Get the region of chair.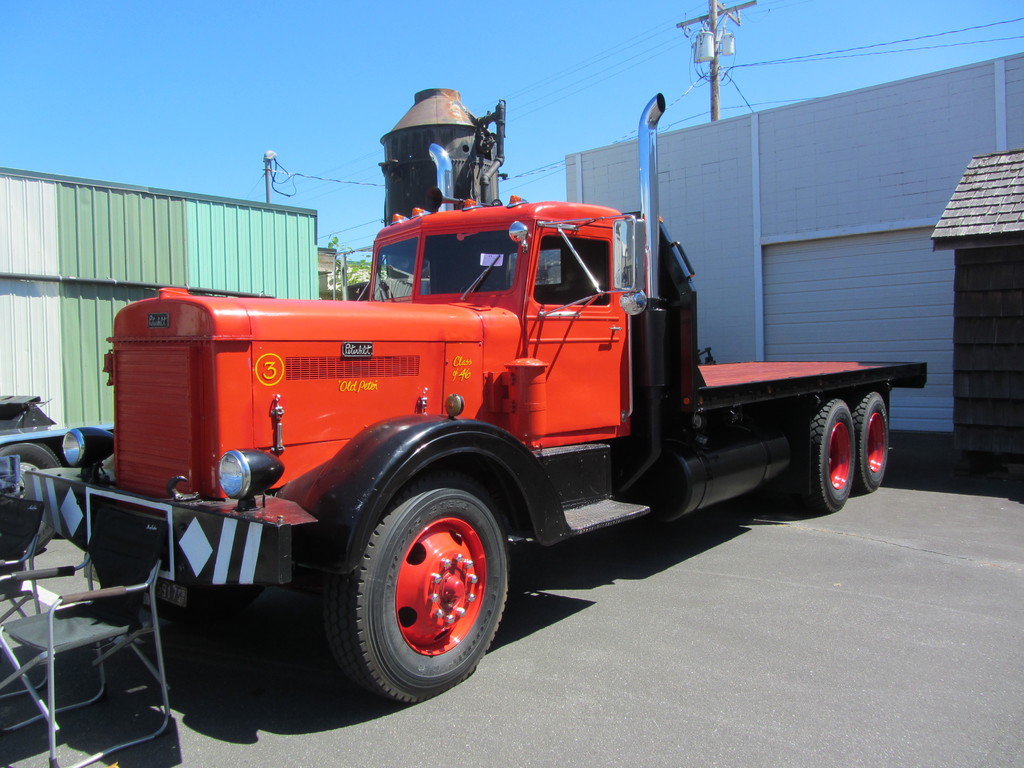
bbox(15, 493, 158, 760).
